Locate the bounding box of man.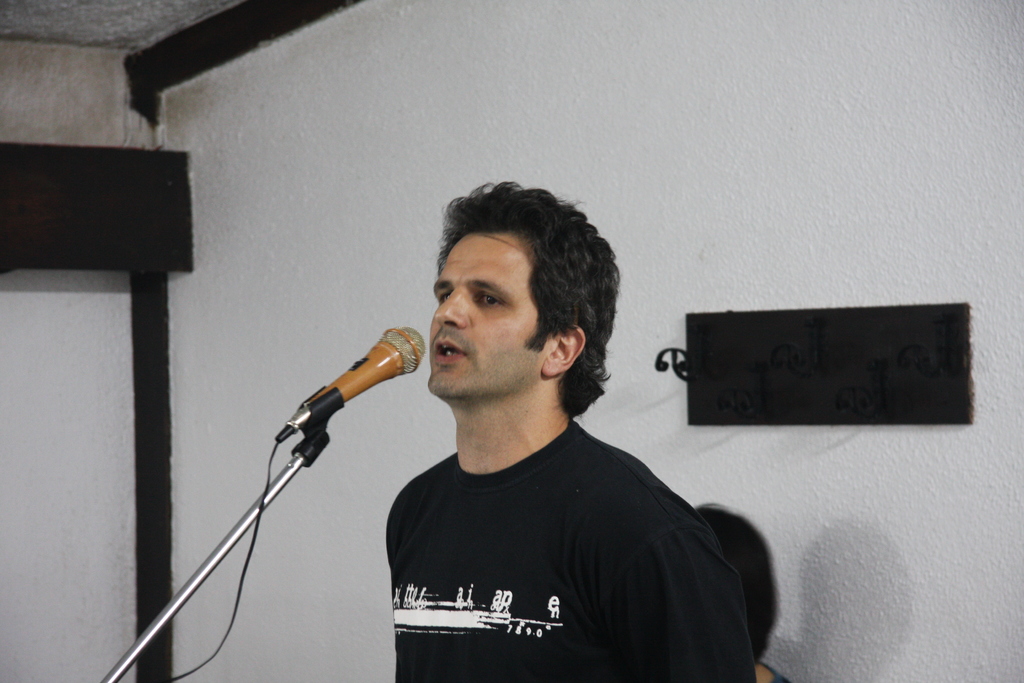
Bounding box: (x1=348, y1=202, x2=764, y2=655).
